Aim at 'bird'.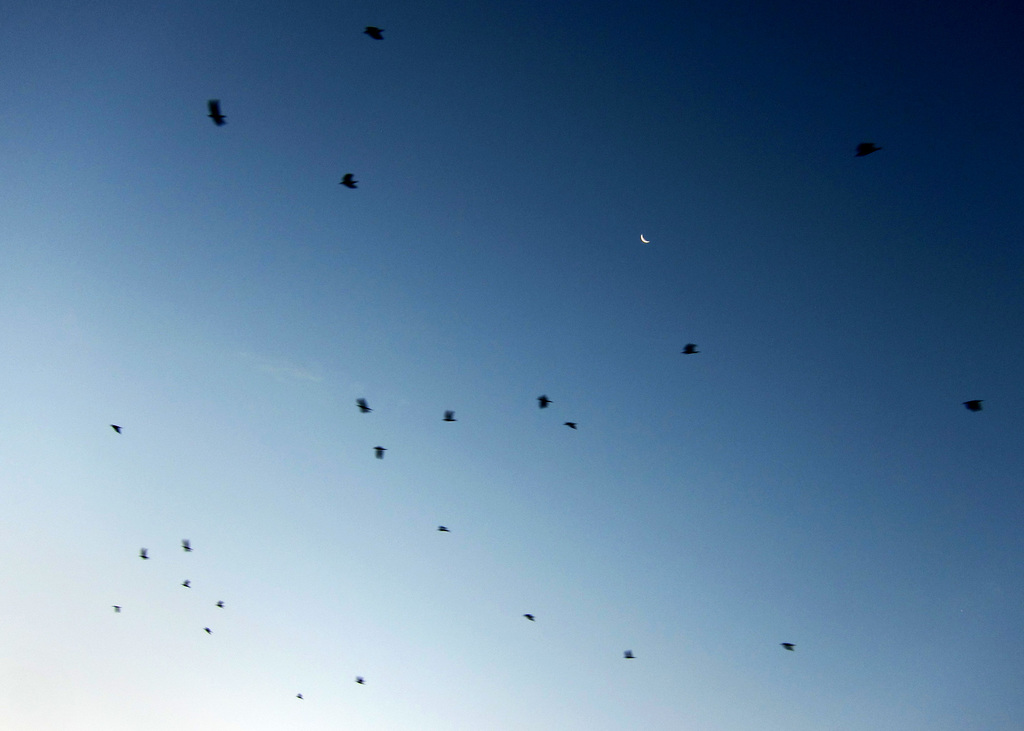
Aimed at <bbox>206, 100, 227, 125</bbox>.
